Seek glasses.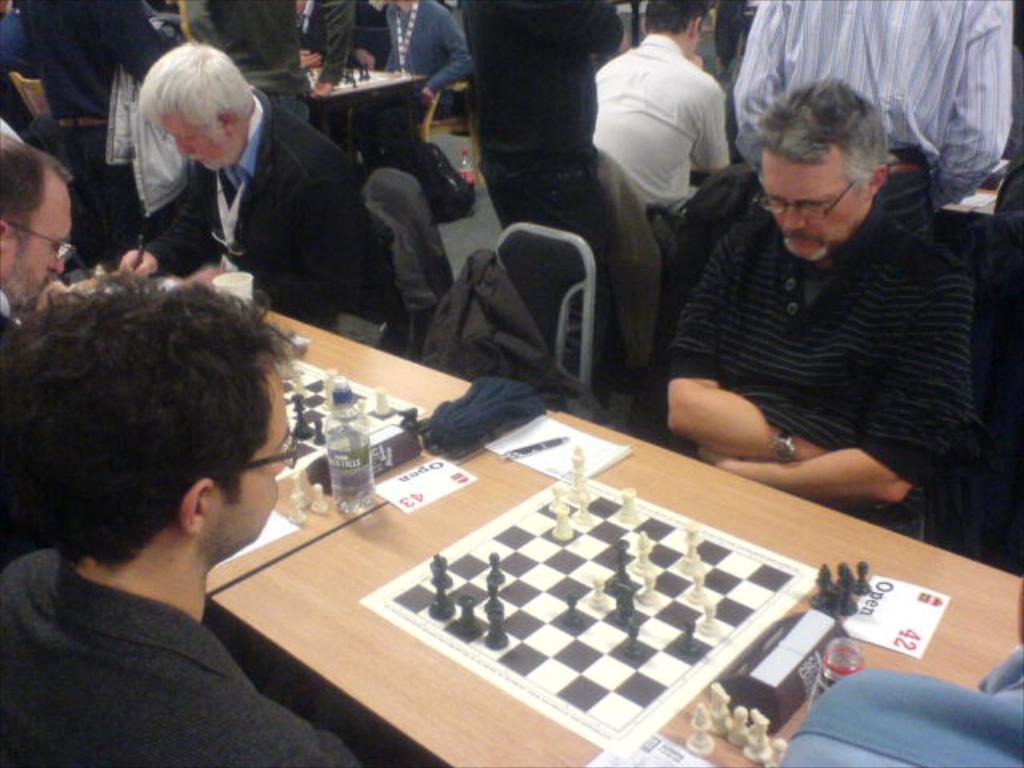
select_region(0, 214, 80, 274).
